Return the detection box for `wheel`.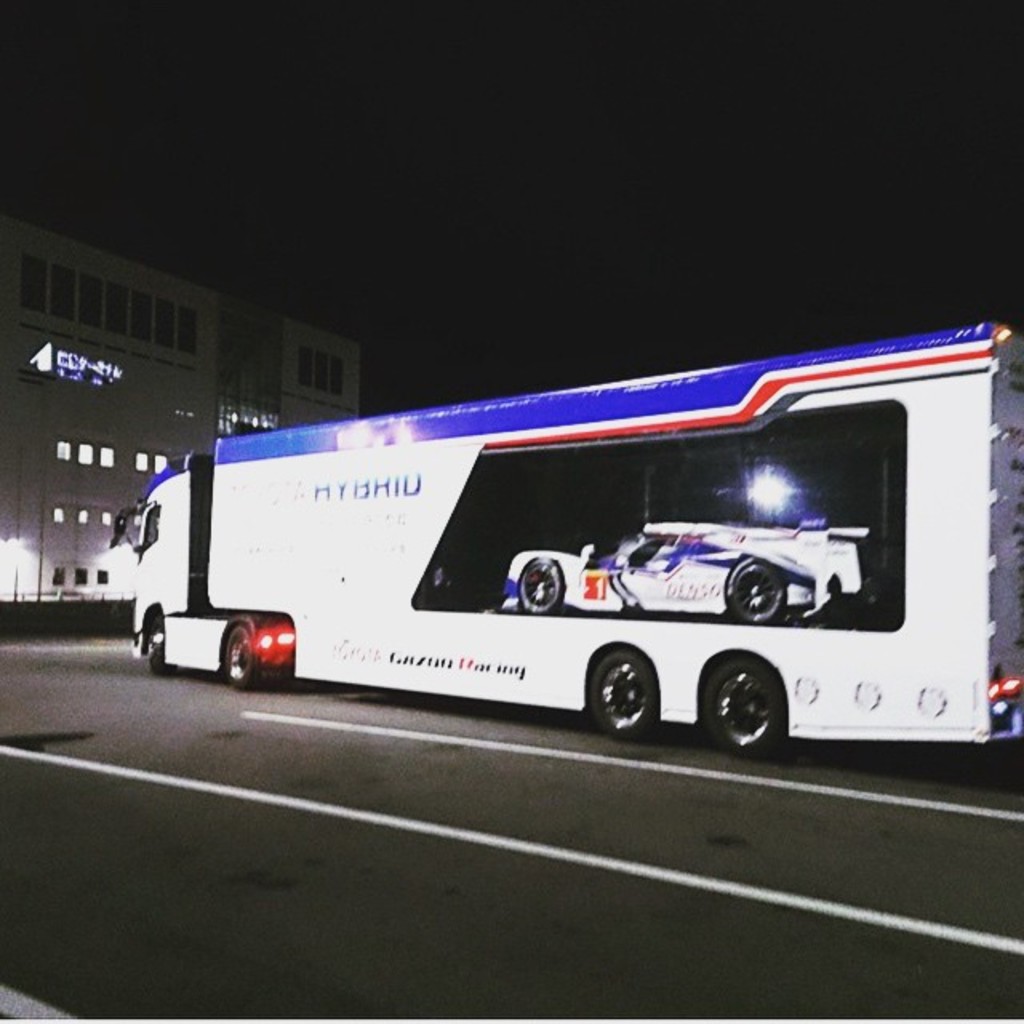
bbox=(138, 618, 176, 670).
